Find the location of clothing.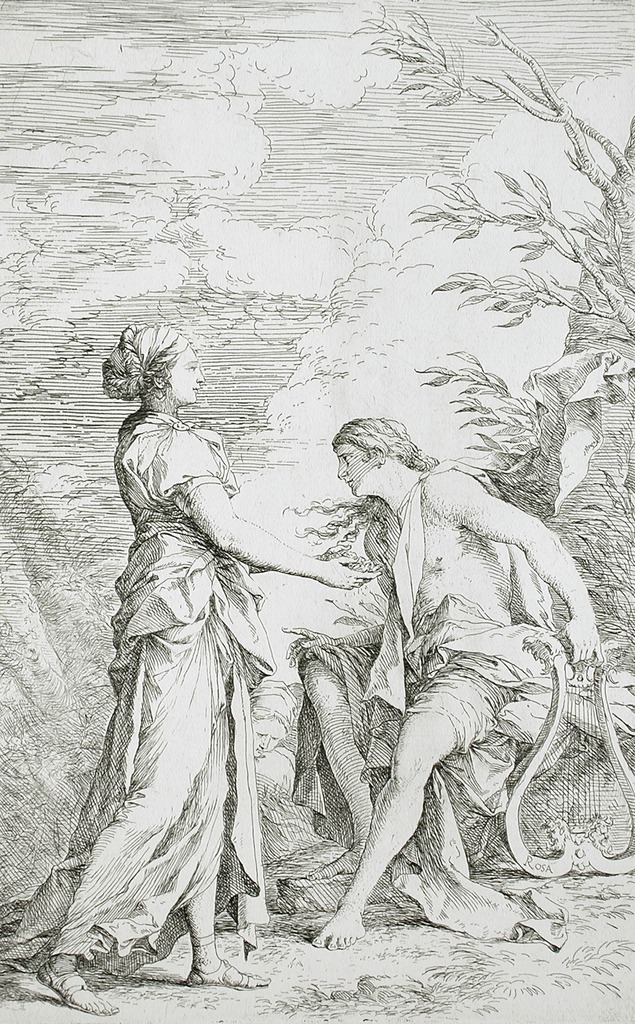
Location: BBox(324, 460, 574, 899).
